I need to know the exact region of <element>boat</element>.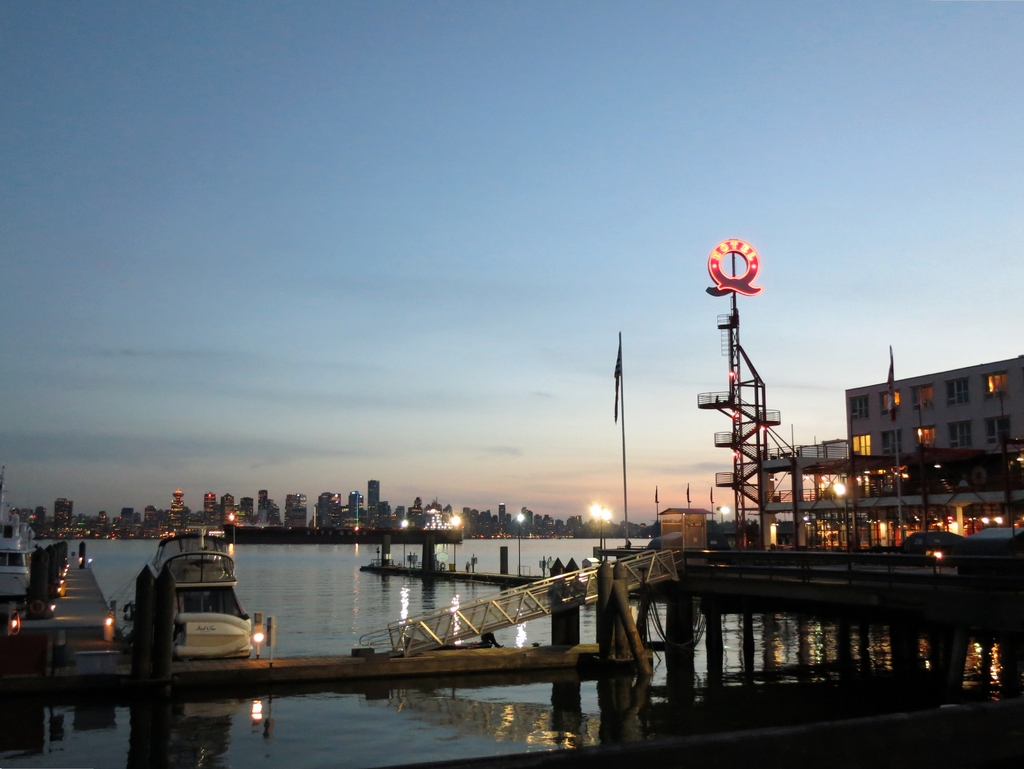
Region: BBox(139, 539, 261, 665).
